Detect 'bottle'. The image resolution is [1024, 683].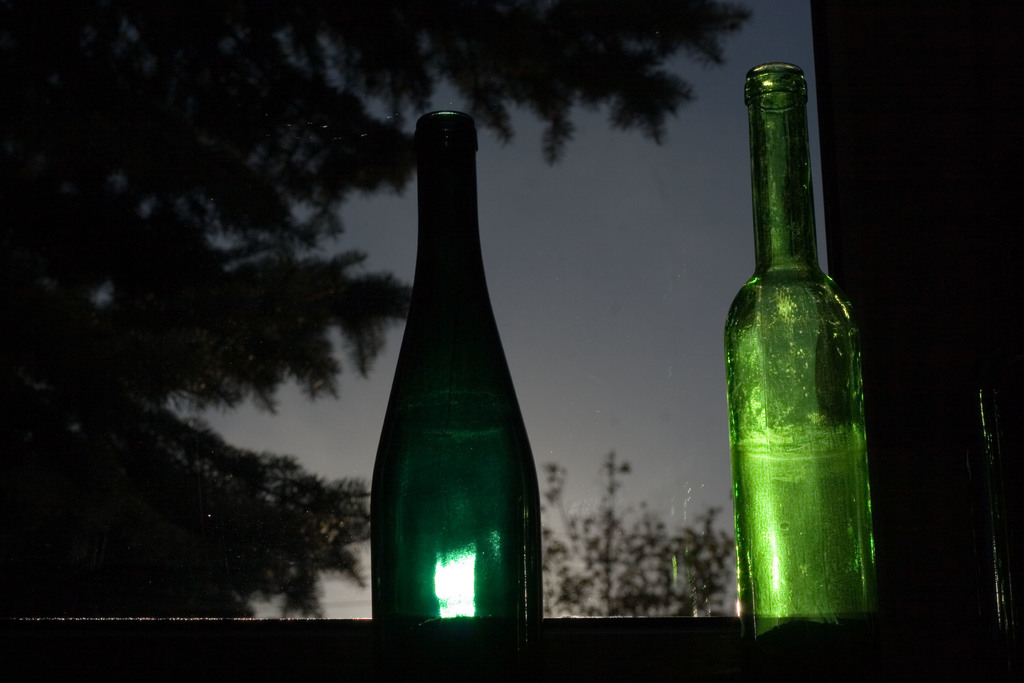
724/62/878/638.
